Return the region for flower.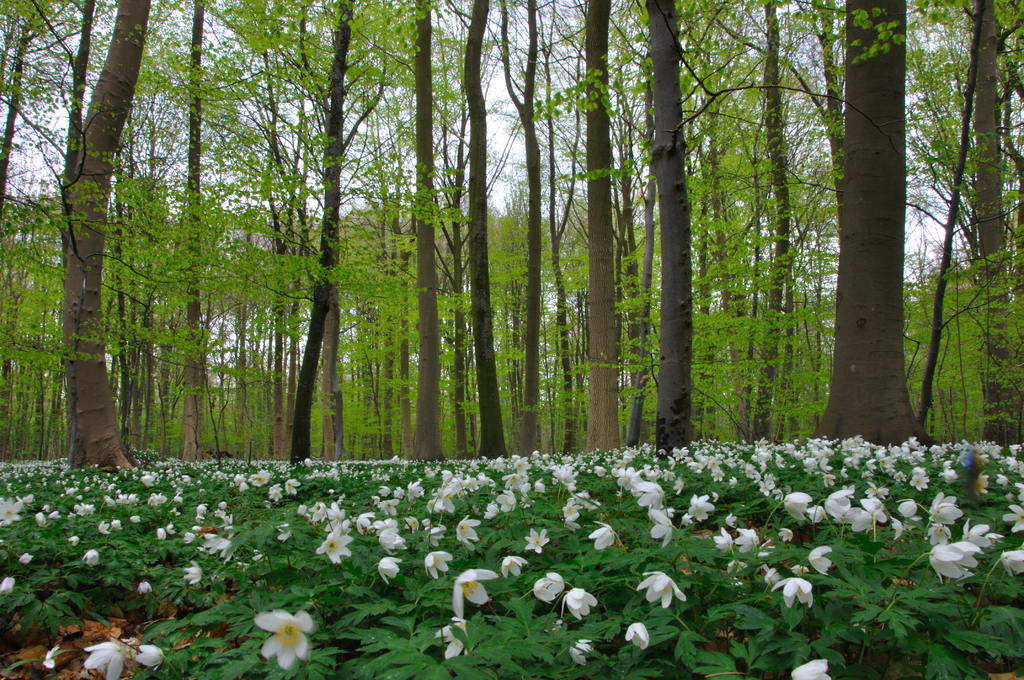
450,560,493,611.
